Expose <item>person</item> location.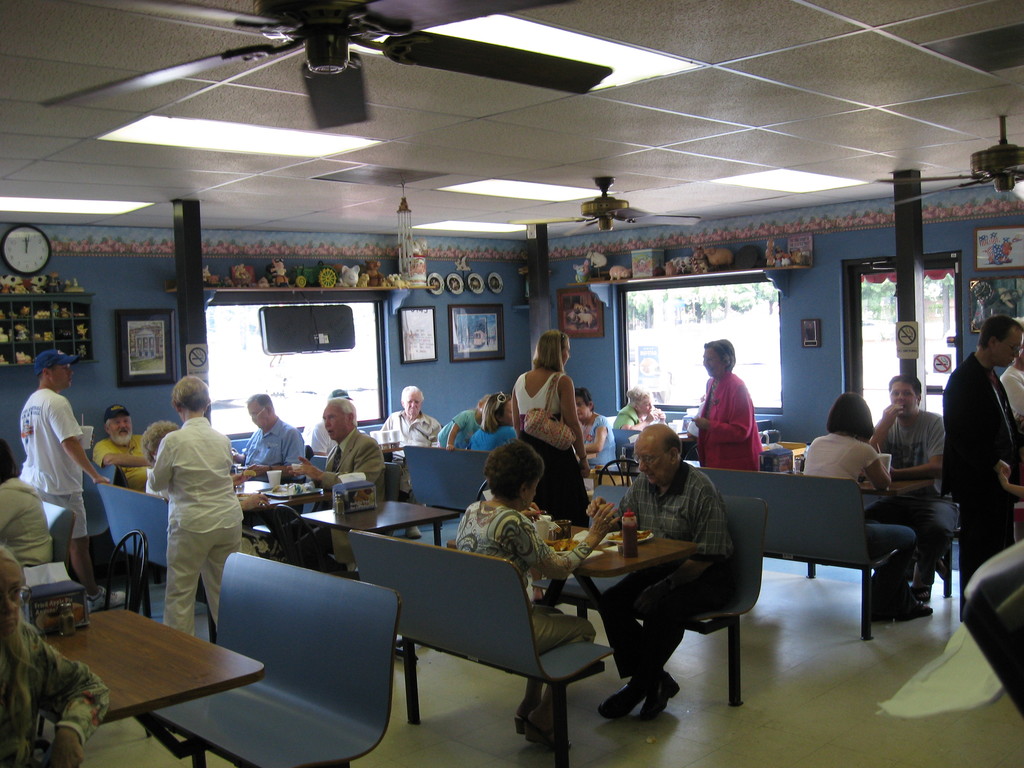
Exposed at left=17, top=344, right=120, bottom=607.
